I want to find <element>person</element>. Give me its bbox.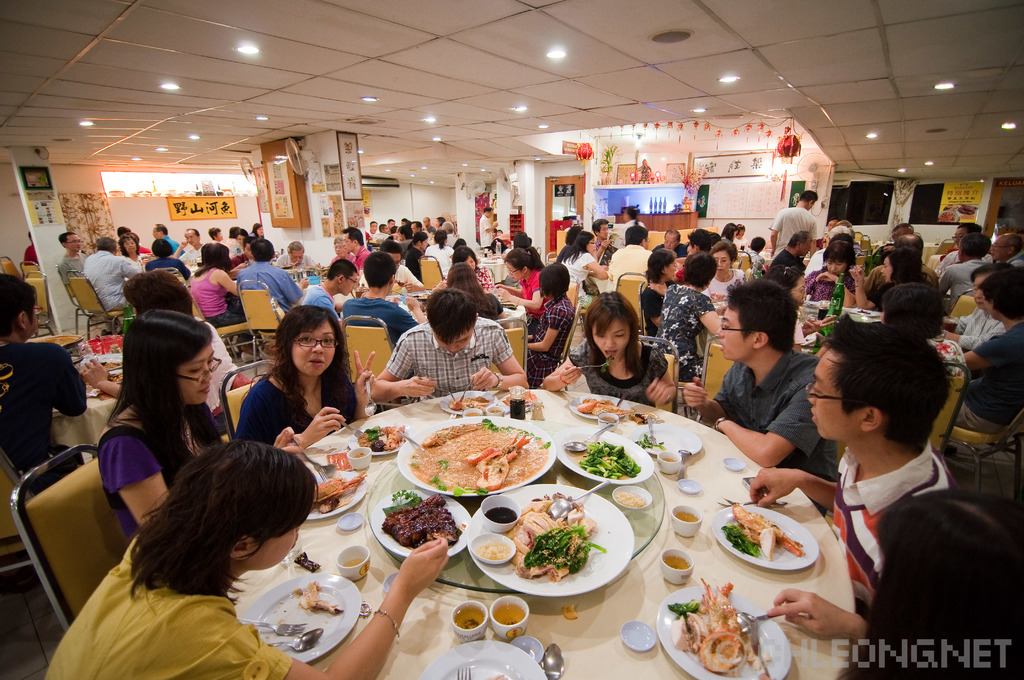
crop(703, 241, 746, 304).
